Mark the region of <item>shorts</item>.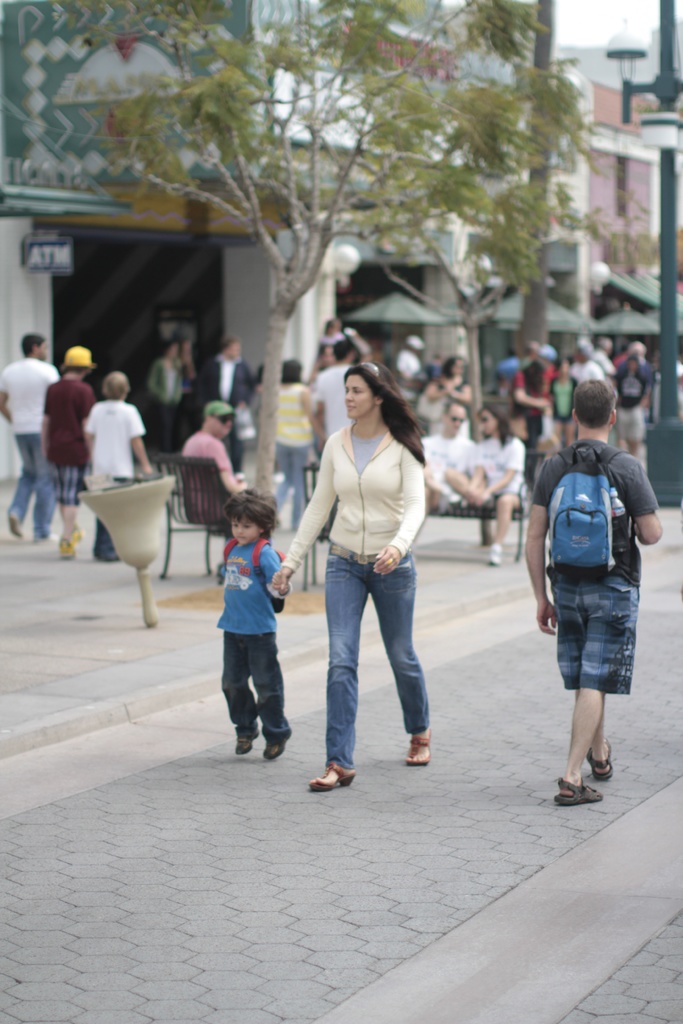
Region: <bbox>548, 564, 651, 728</bbox>.
